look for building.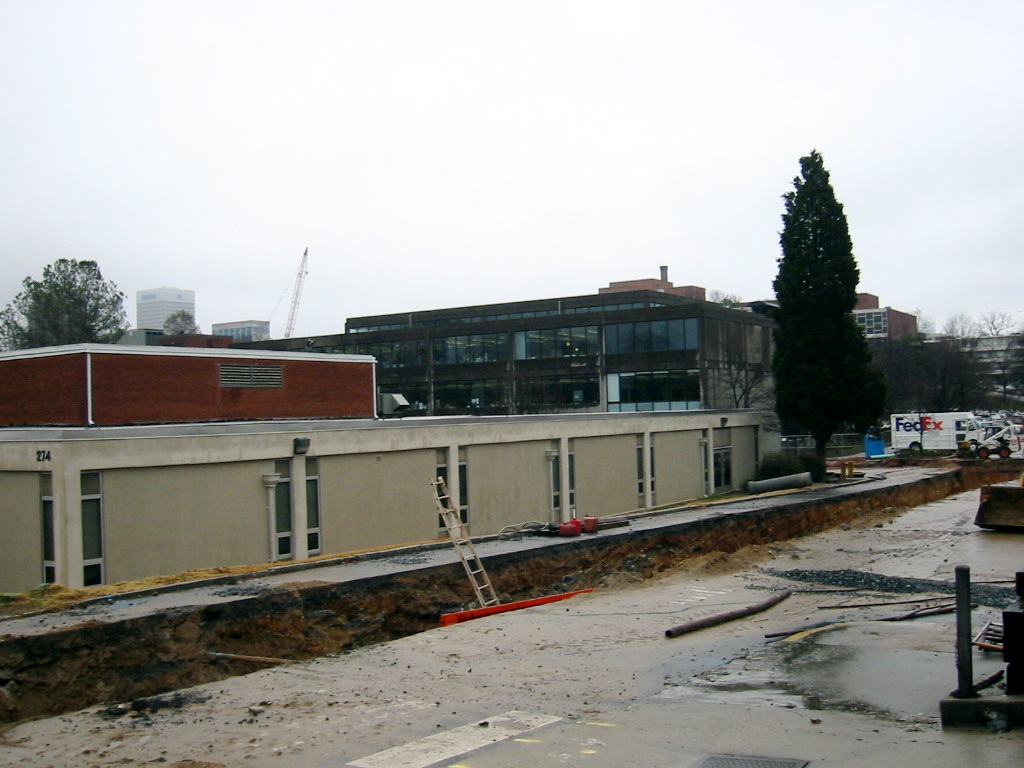
Found: box(242, 270, 778, 410).
